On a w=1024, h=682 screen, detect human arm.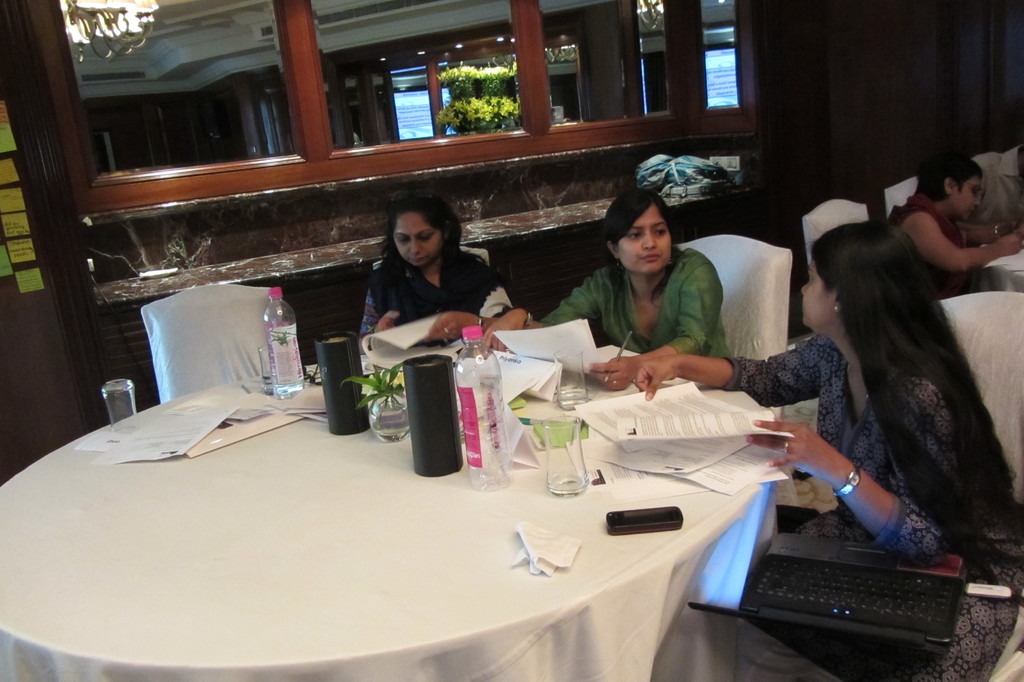
(623,333,829,402).
